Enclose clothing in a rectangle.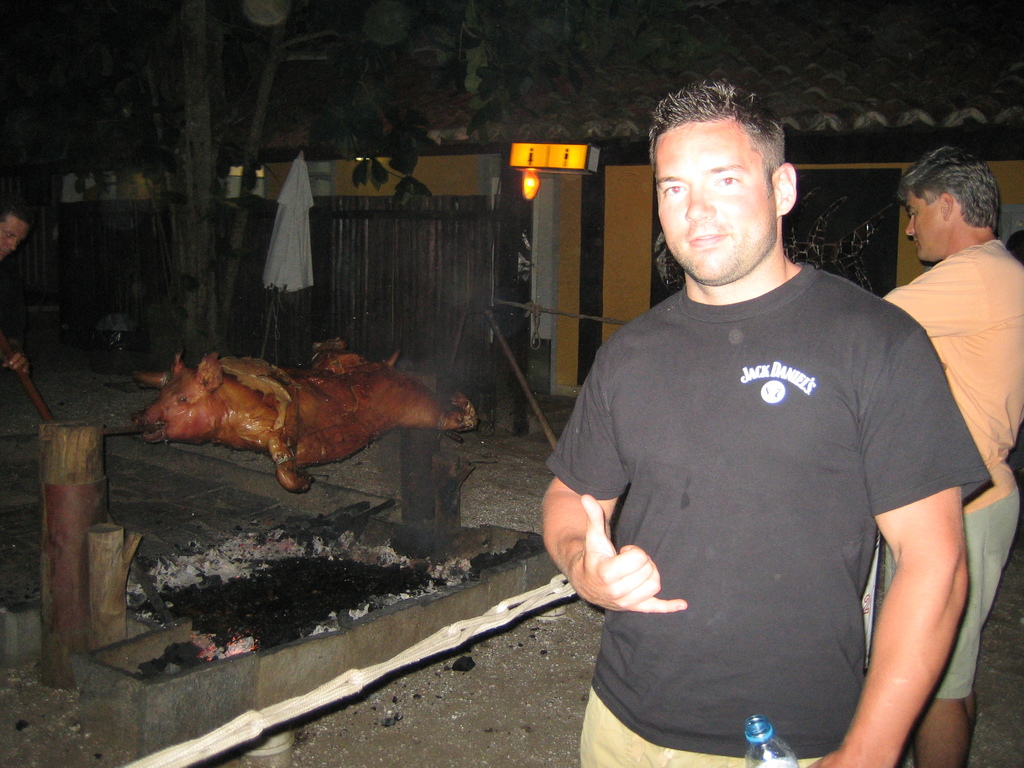
(left=556, top=216, right=952, bottom=743).
